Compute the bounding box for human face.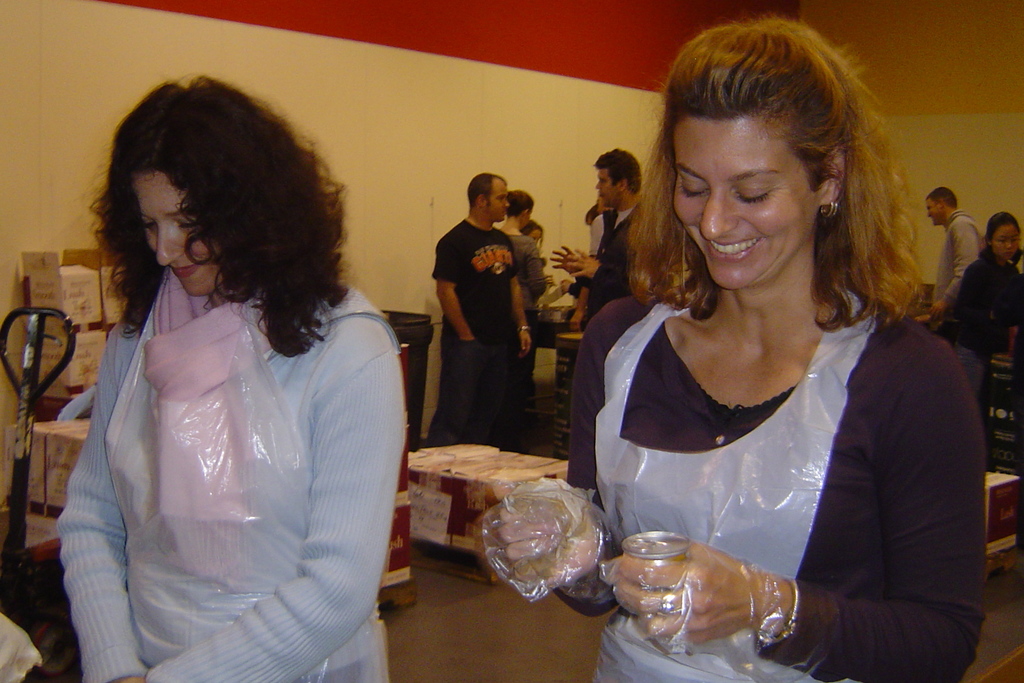
locate(925, 194, 942, 226).
